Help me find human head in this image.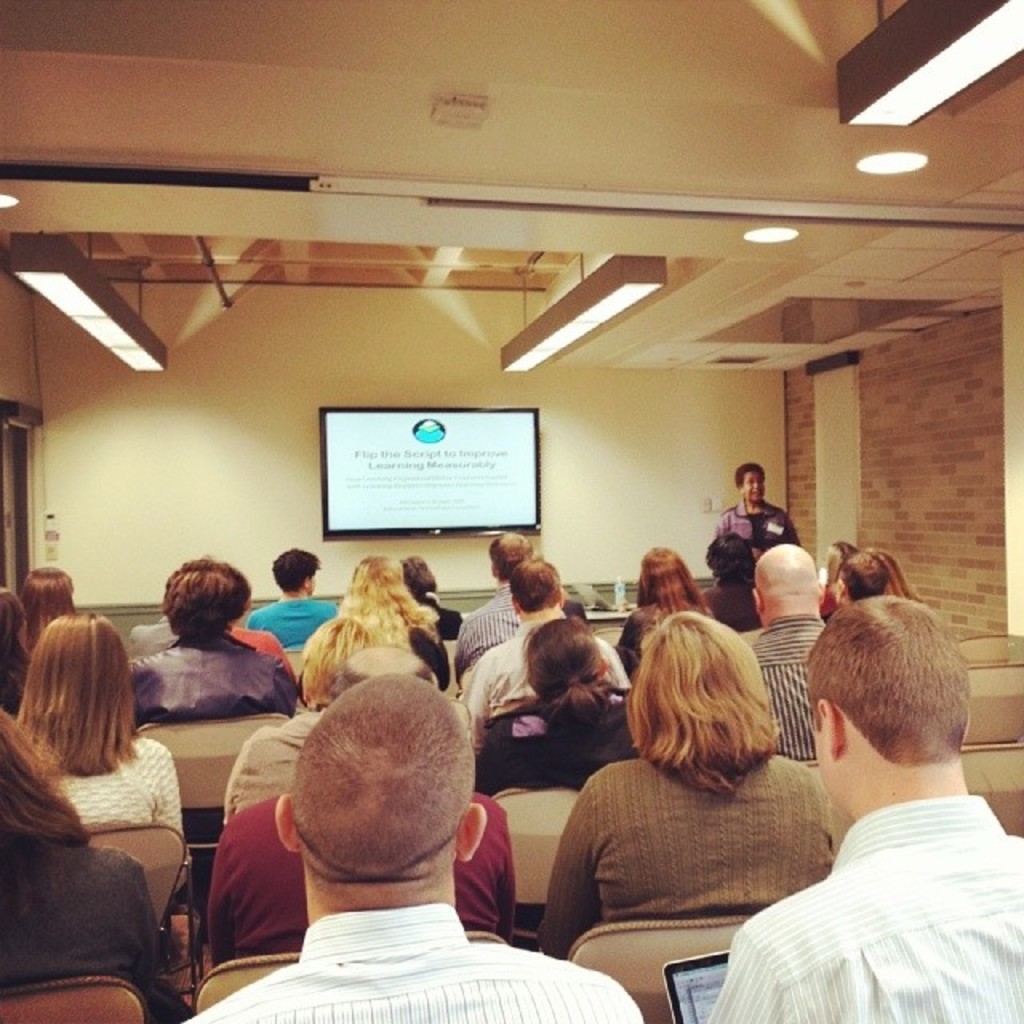
Found it: [523,613,613,702].
